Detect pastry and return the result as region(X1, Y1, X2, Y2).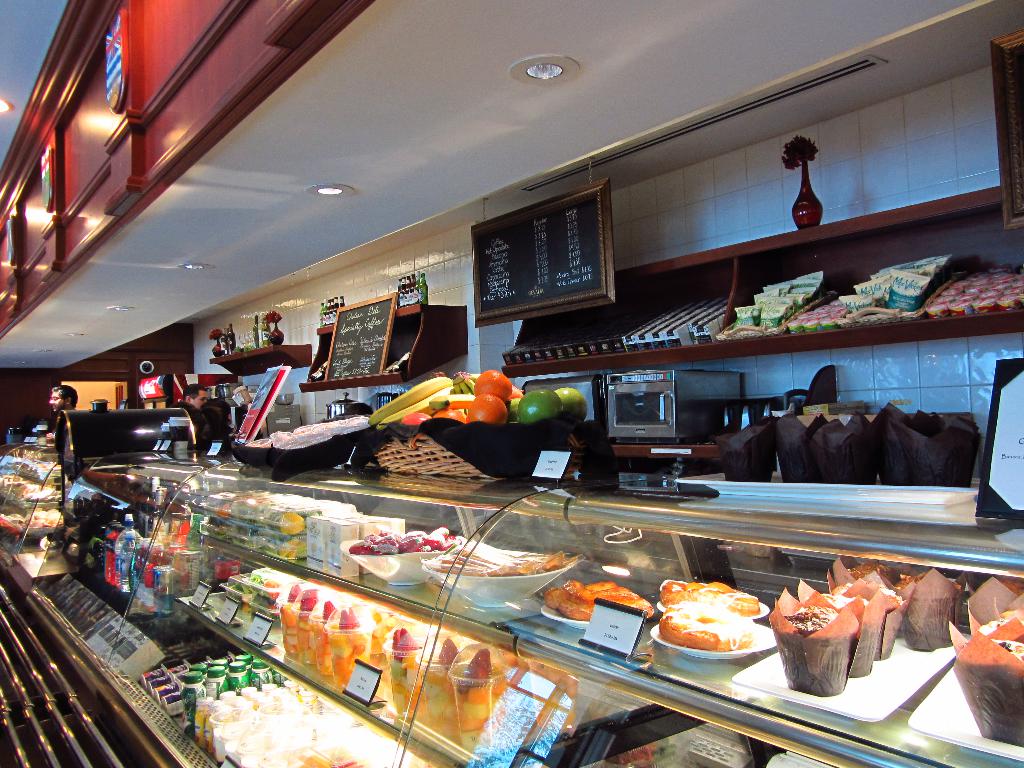
region(951, 622, 1023, 742).
